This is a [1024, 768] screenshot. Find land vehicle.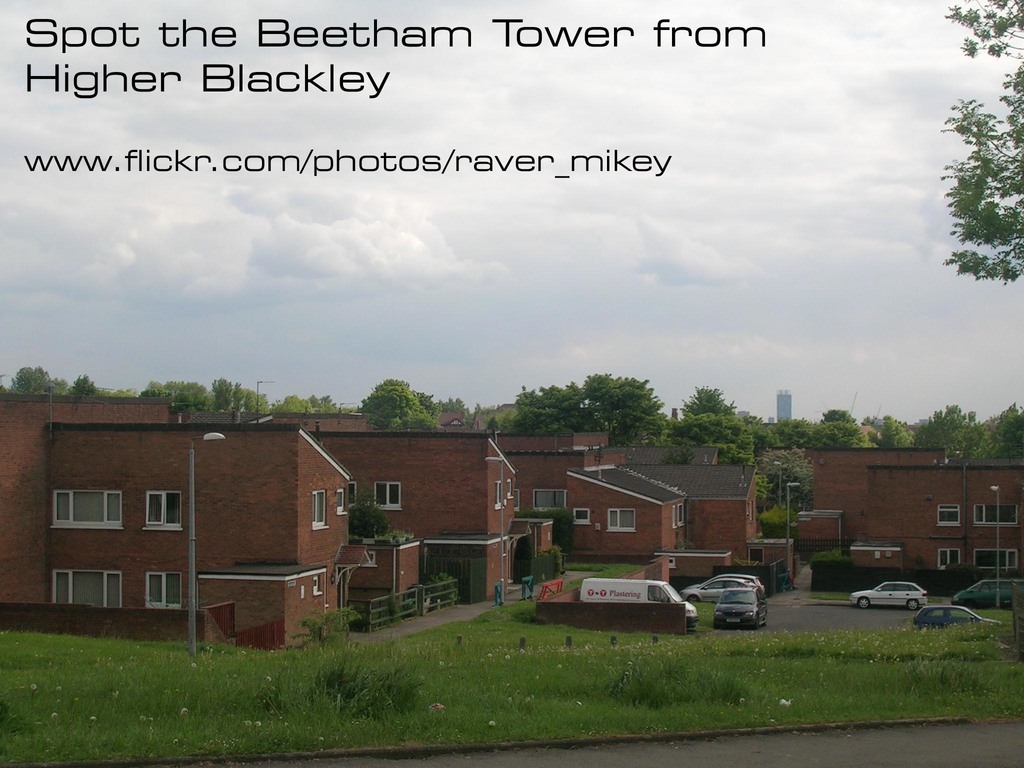
Bounding box: {"x1": 716, "y1": 586, "x2": 767, "y2": 626}.
